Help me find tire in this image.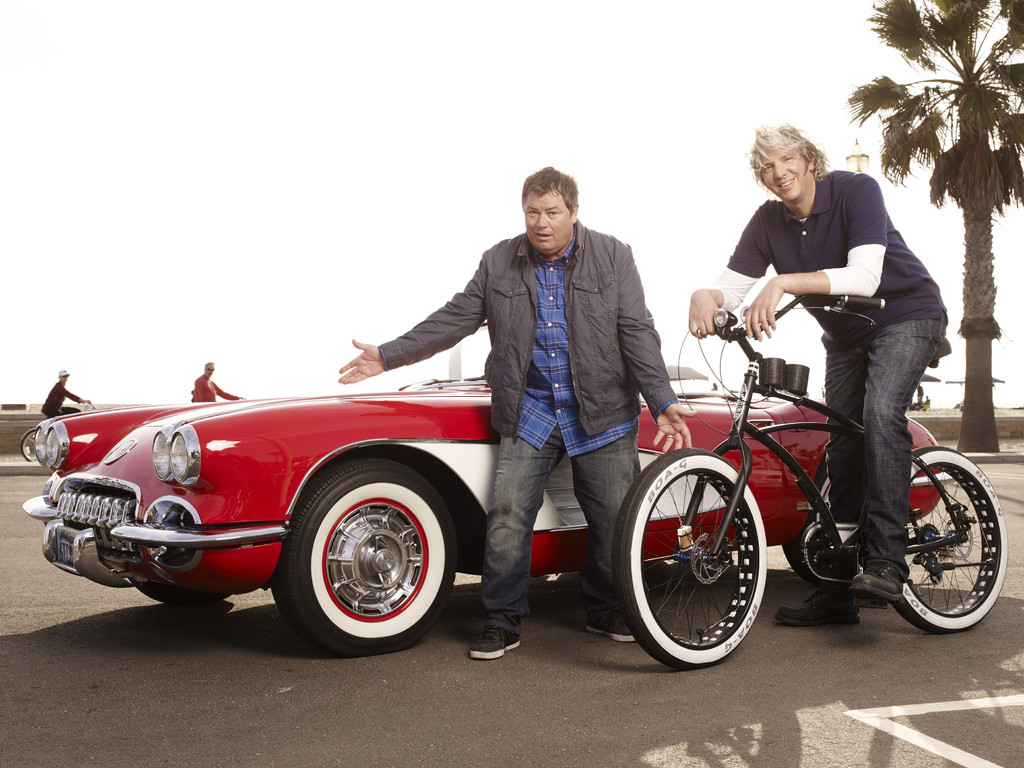
Found it: {"left": 133, "top": 577, "right": 236, "bottom": 601}.
